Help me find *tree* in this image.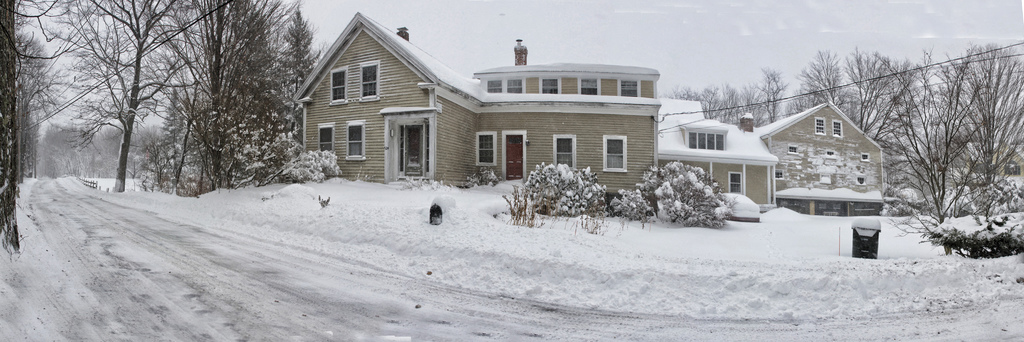
Found it: left=914, top=33, right=1023, bottom=208.
